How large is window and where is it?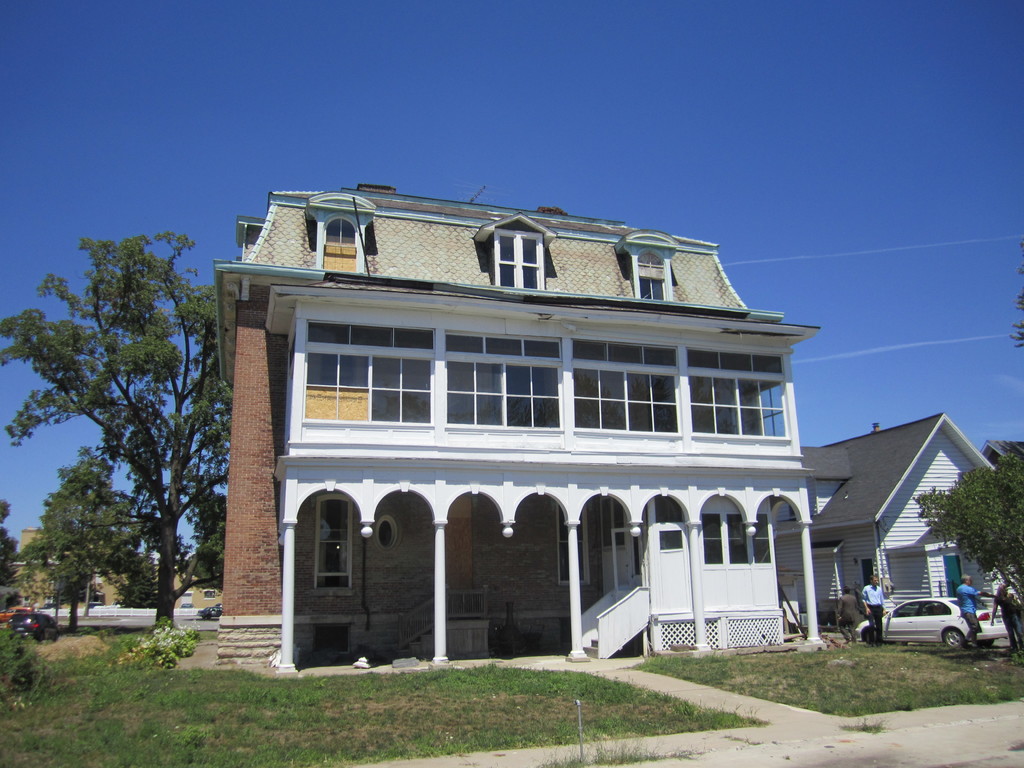
Bounding box: [left=324, top=217, right=358, bottom=269].
